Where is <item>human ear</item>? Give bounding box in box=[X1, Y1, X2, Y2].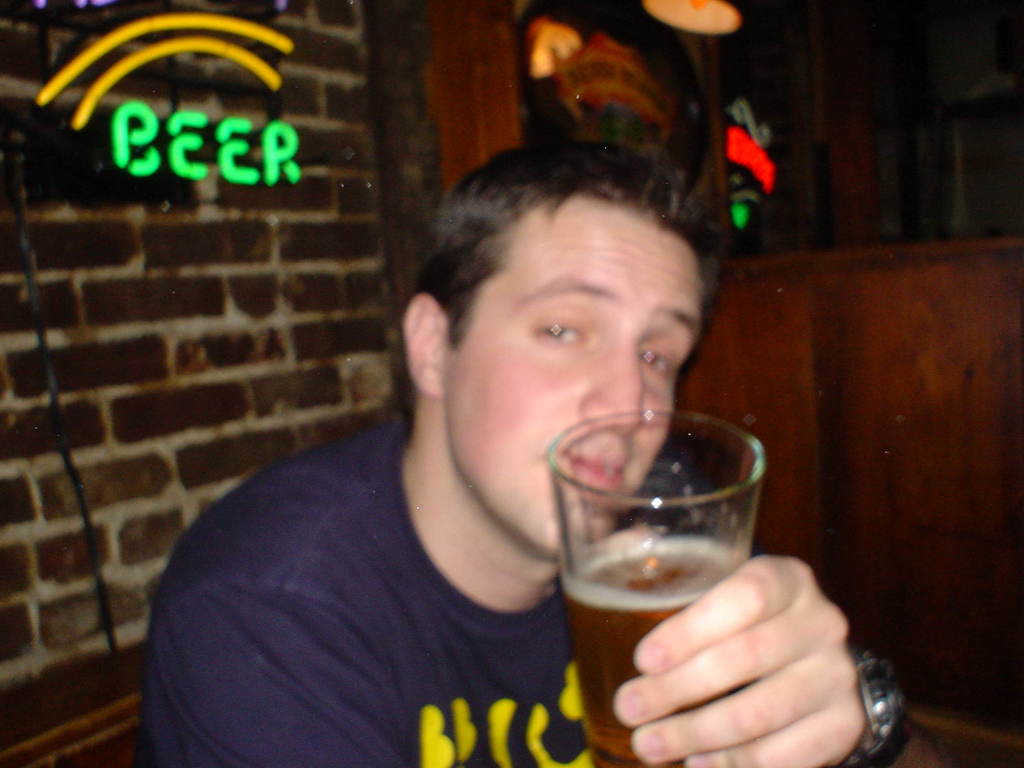
box=[402, 291, 444, 395].
